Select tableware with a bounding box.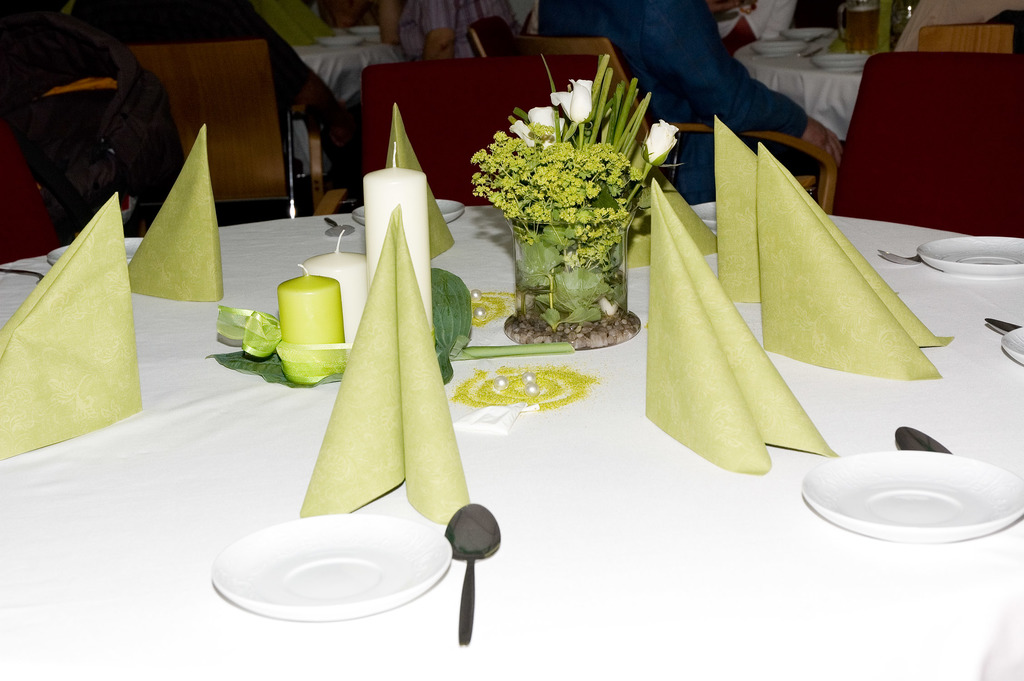
locate(444, 503, 501, 644).
